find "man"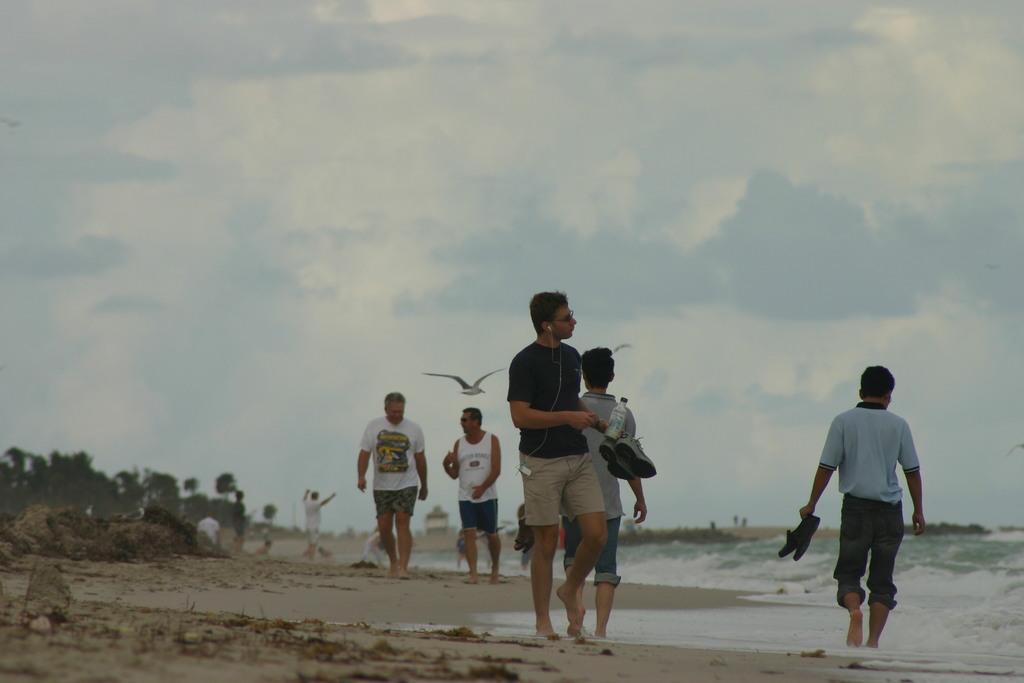
{"left": 572, "top": 353, "right": 643, "bottom": 652}
